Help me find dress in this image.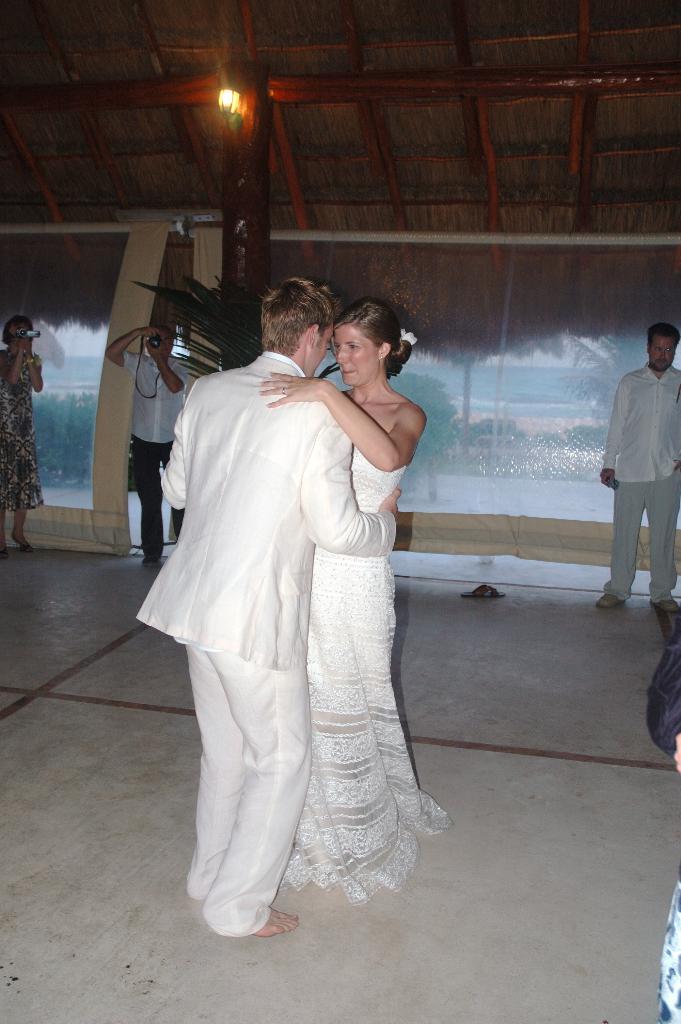
Found it: BBox(284, 447, 452, 902).
